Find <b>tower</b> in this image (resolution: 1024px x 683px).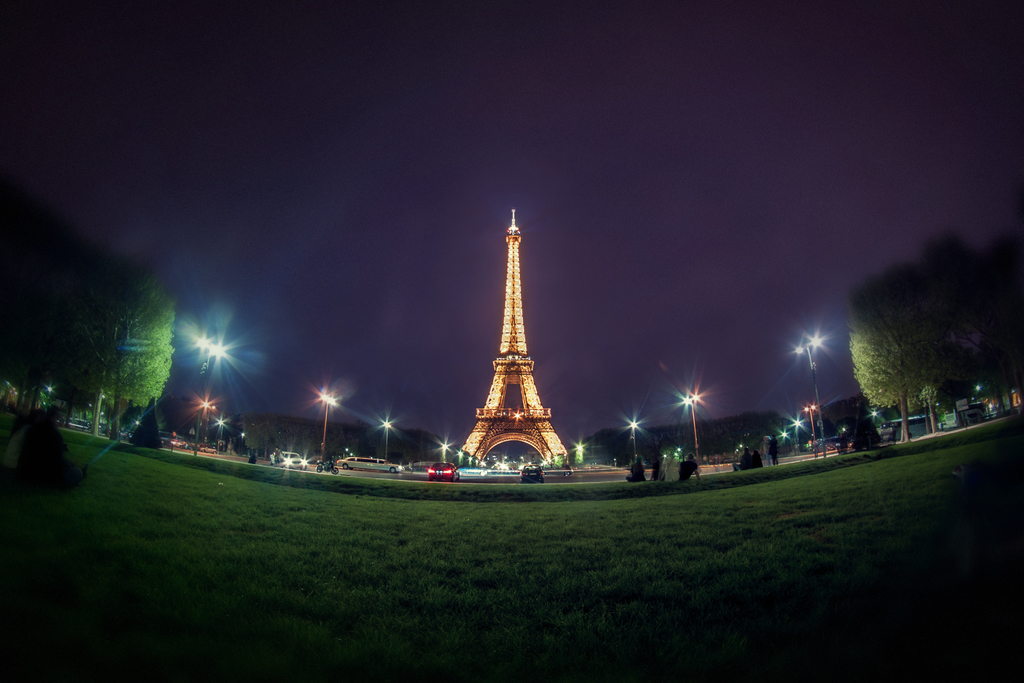
458/190/580/469.
